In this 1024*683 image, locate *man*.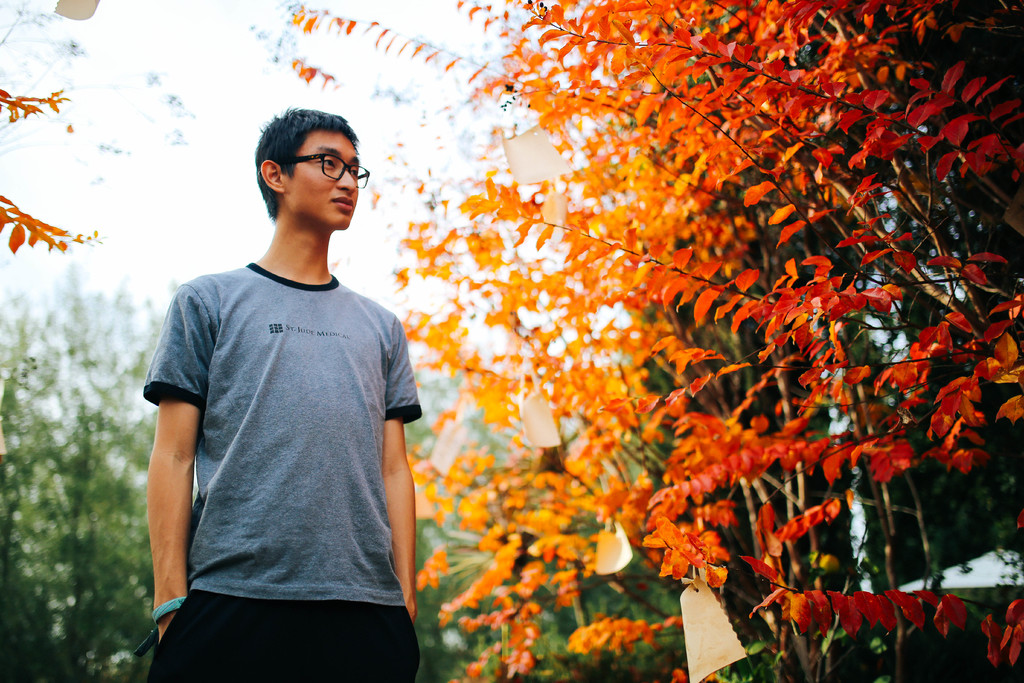
Bounding box: [x1=134, y1=104, x2=426, y2=682].
